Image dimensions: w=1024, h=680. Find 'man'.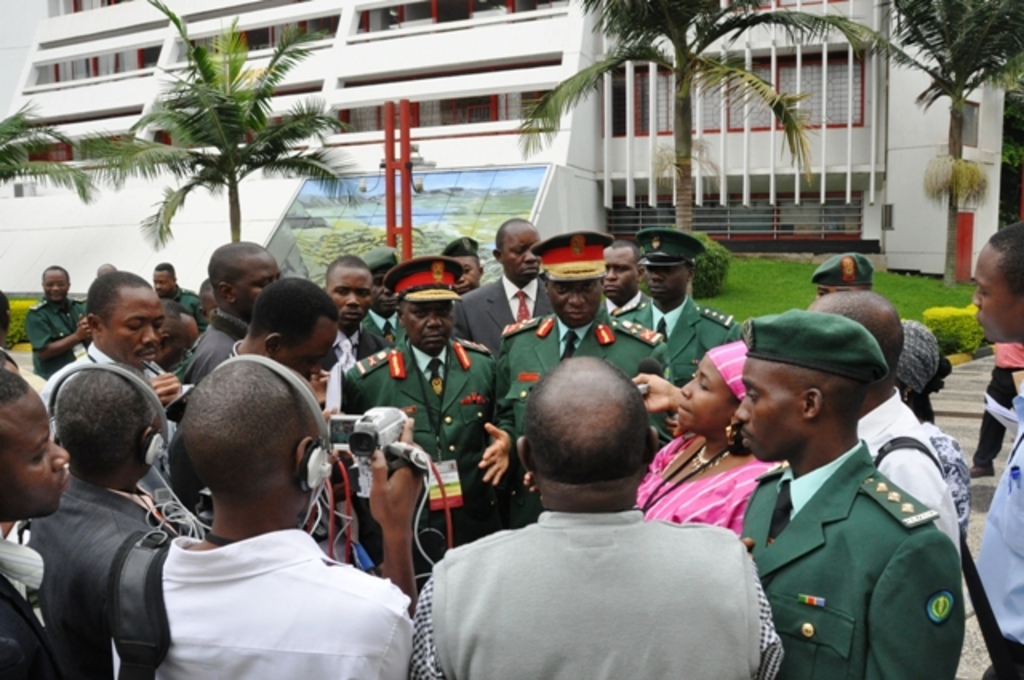
[x1=966, y1=226, x2=1022, y2=678].
